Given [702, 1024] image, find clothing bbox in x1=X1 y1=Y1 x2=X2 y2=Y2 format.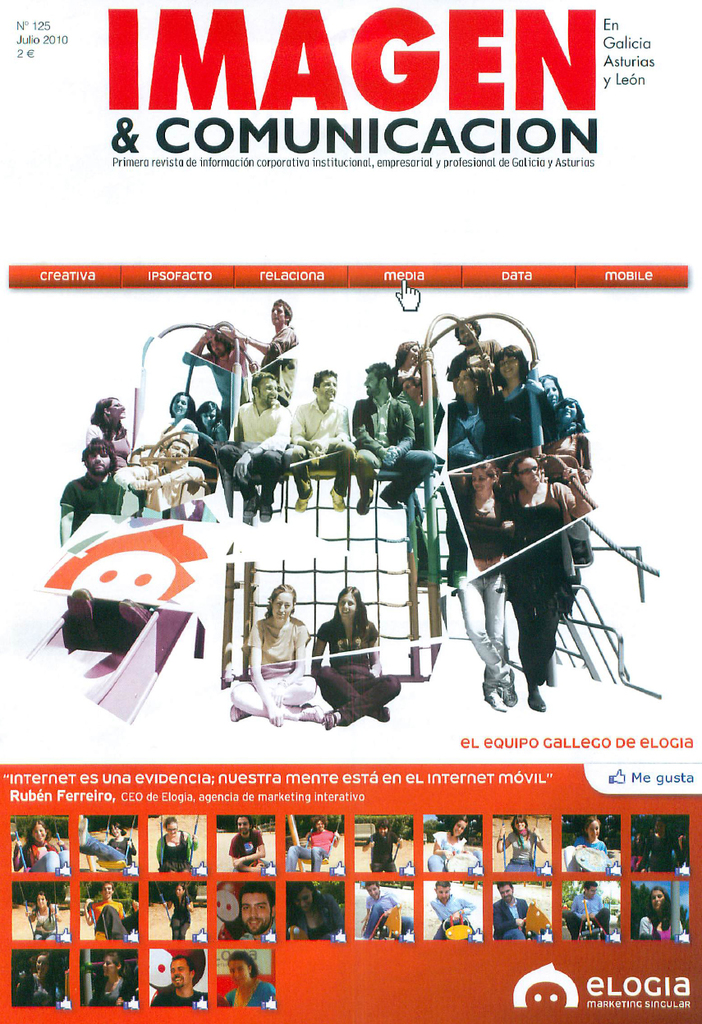
x1=232 y1=590 x2=323 y2=719.
